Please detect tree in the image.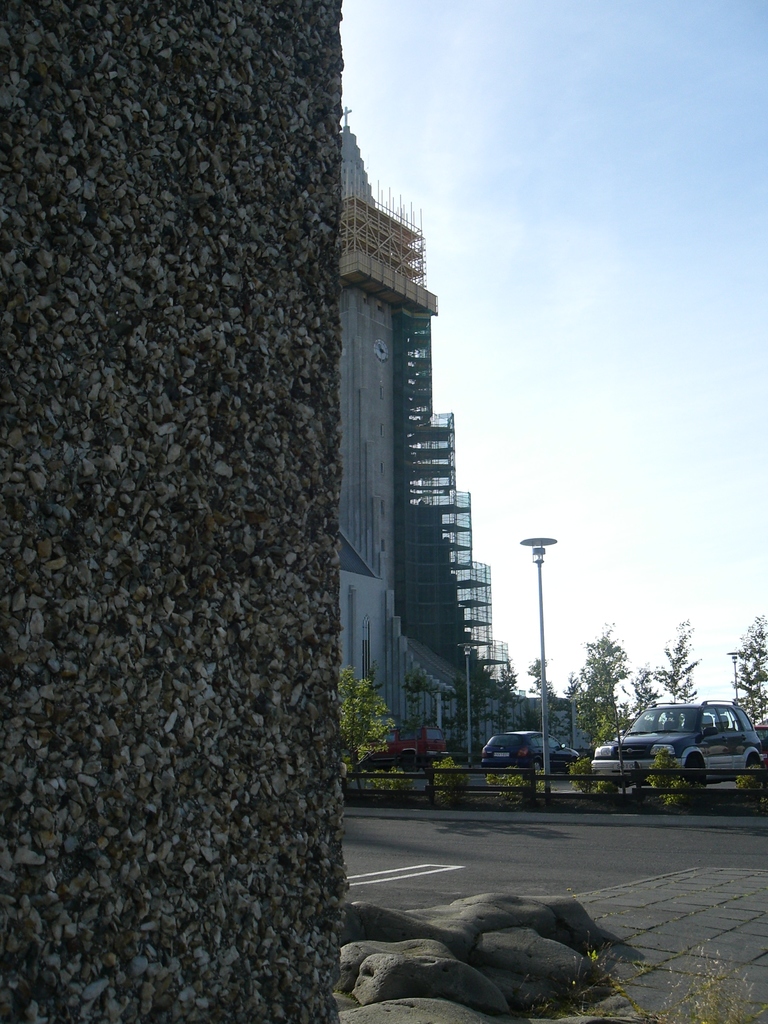
bbox(570, 618, 643, 797).
